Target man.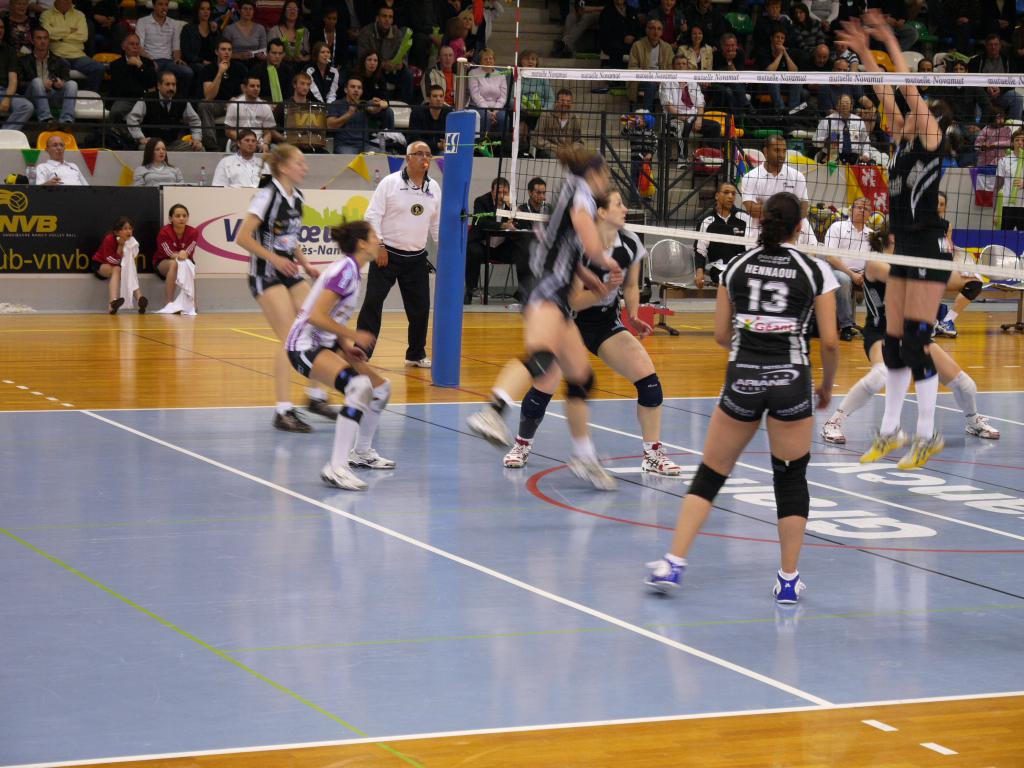
Target region: (x1=744, y1=137, x2=806, y2=249).
